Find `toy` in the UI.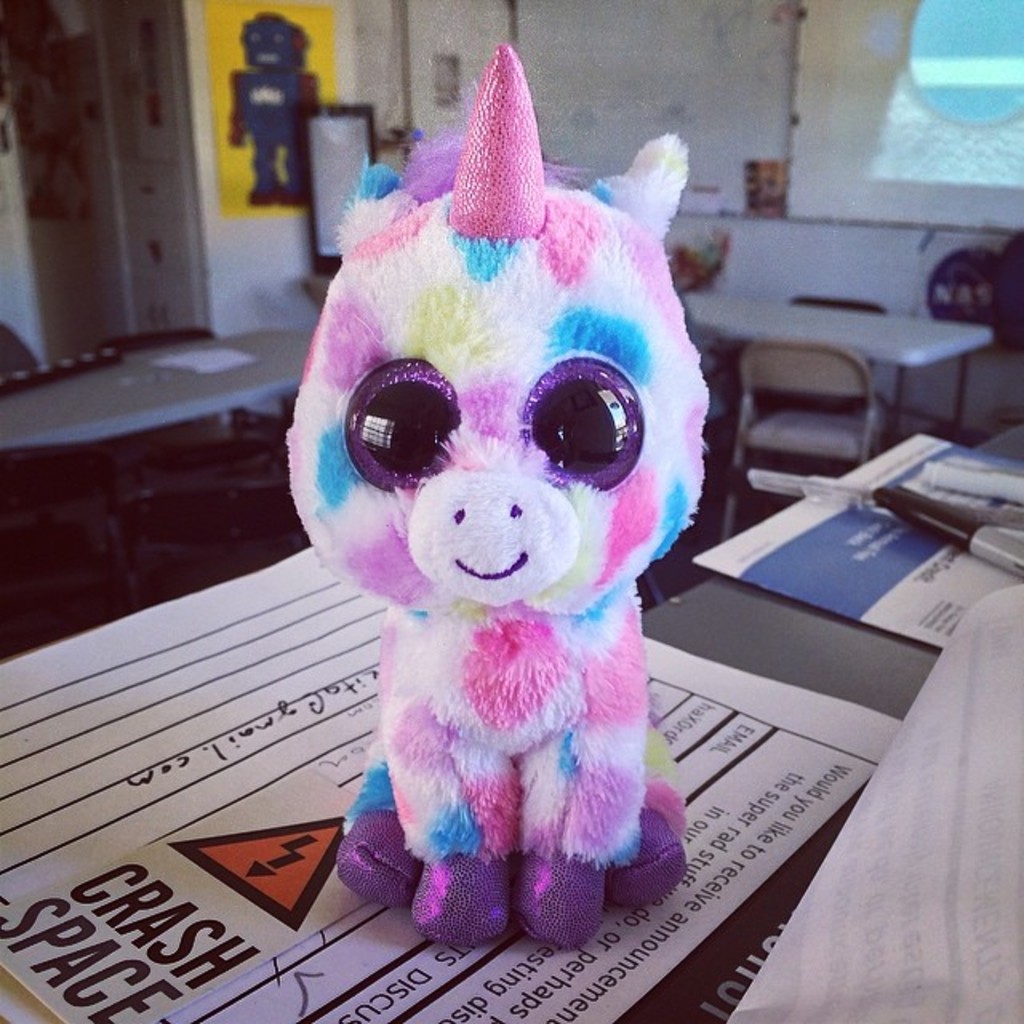
UI element at locate(280, 106, 726, 957).
